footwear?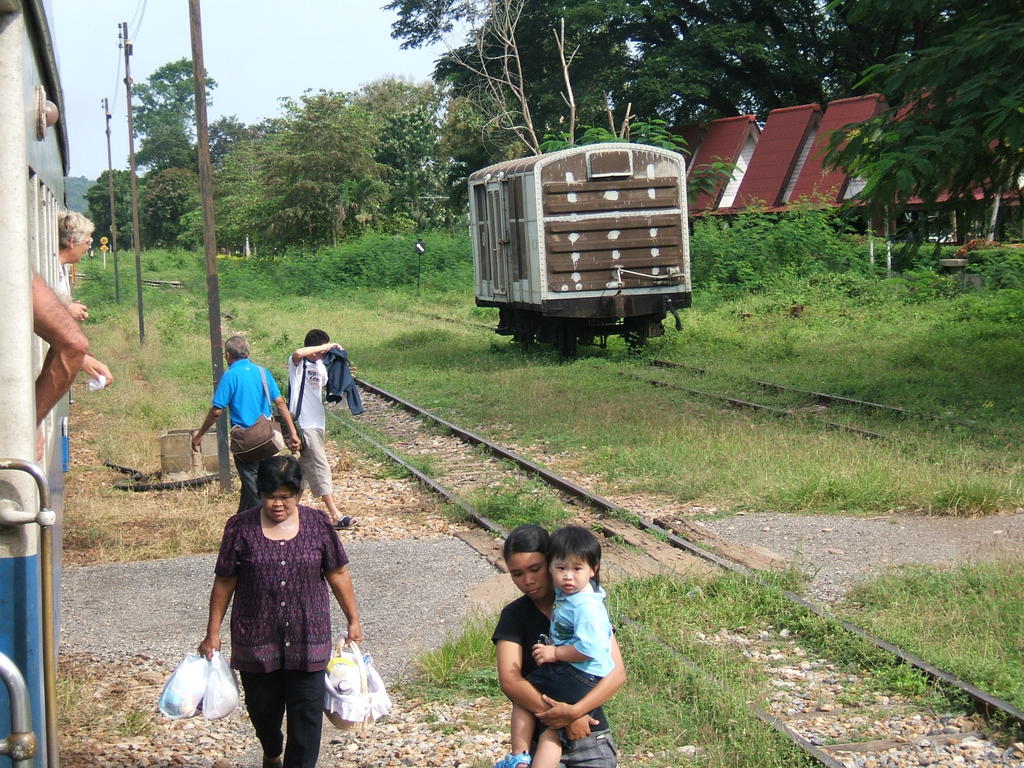
<box>332,515,357,526</box>
